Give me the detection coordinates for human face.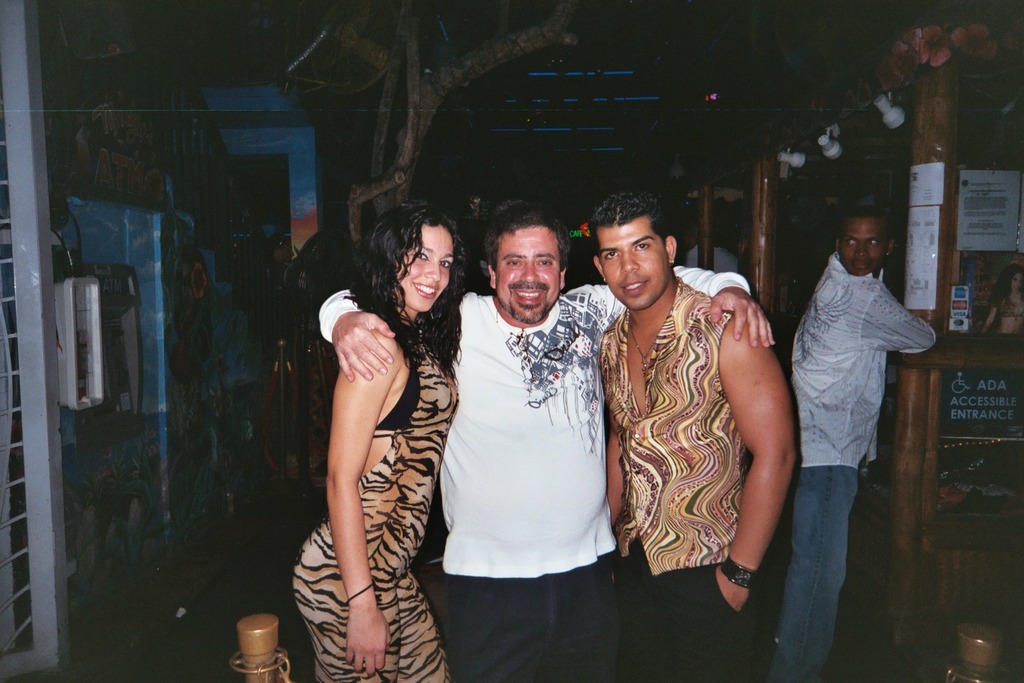
<bbox>848, 219, 880, 275</bbox>.
